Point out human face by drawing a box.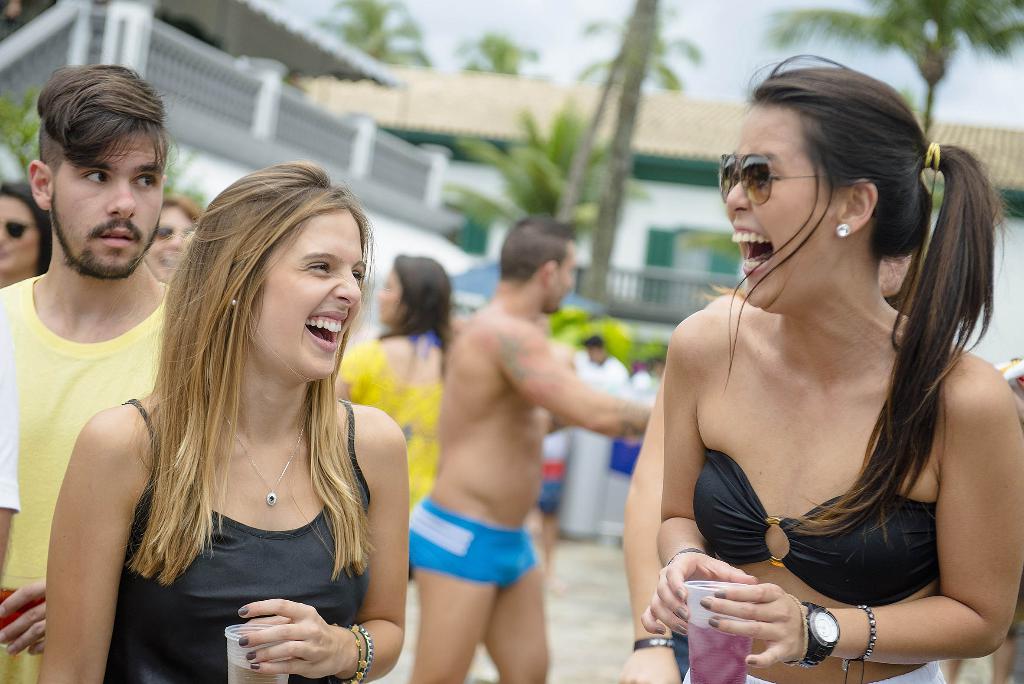
<region>248, 207, 362, 380</region>.
